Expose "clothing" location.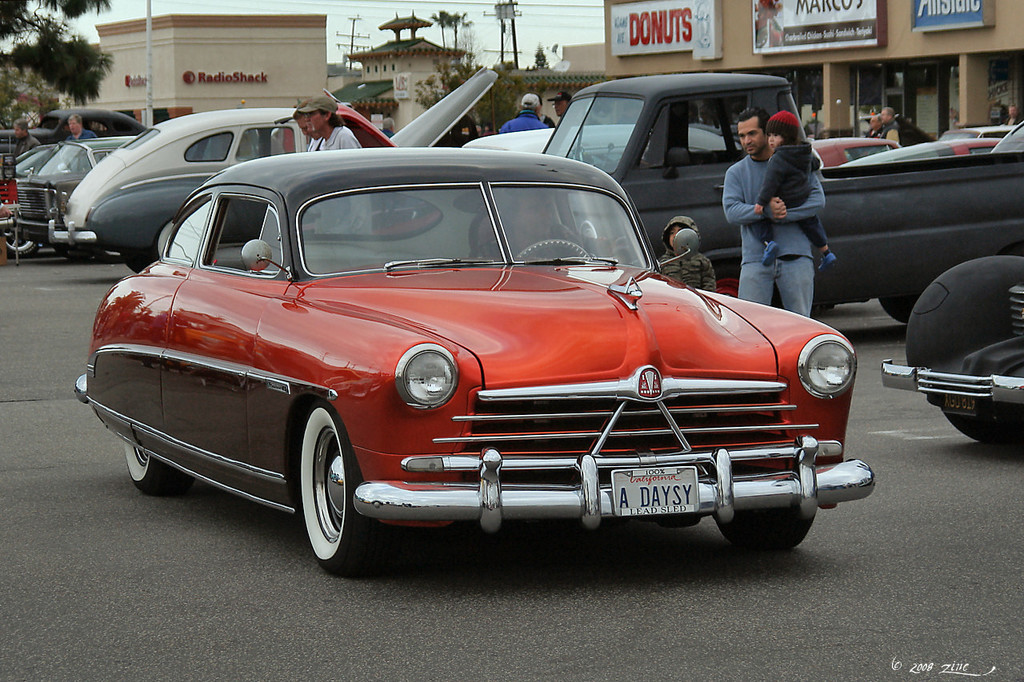
Exposed at Rect(658, 215, 715, 289).
